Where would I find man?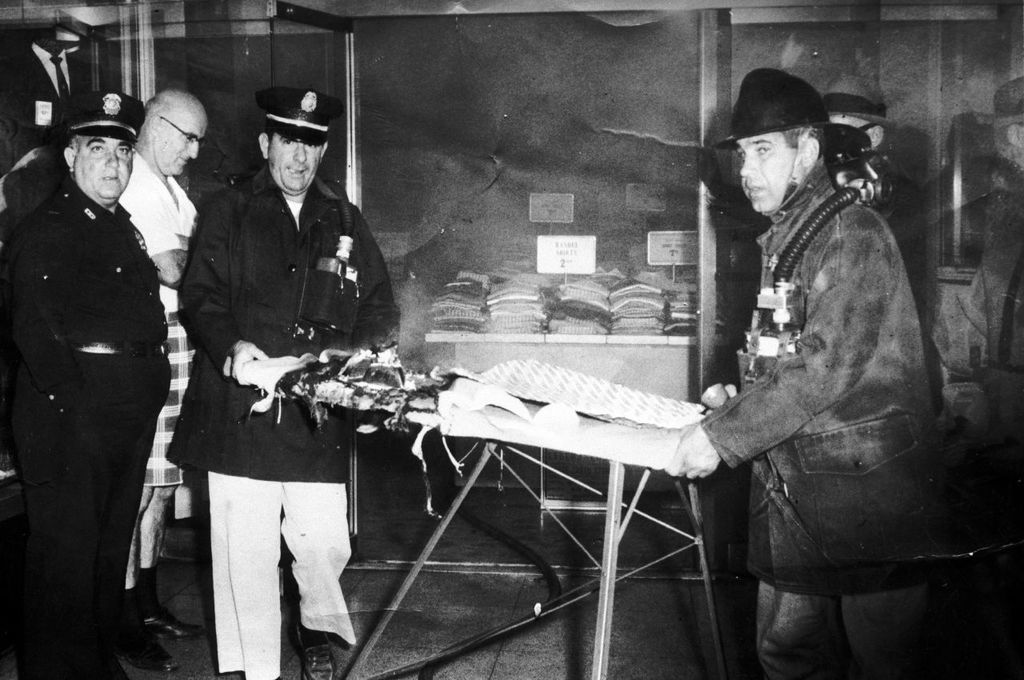
At 698 54 953 679.
